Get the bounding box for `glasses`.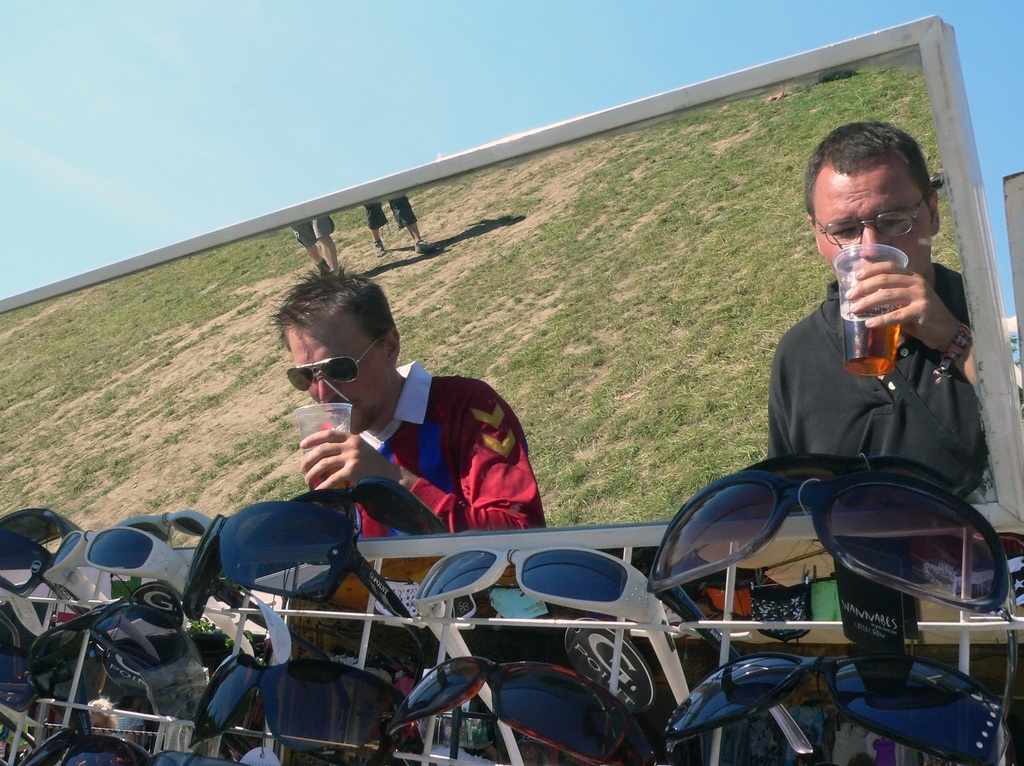
select_region(645, 646, 1023, 765).
